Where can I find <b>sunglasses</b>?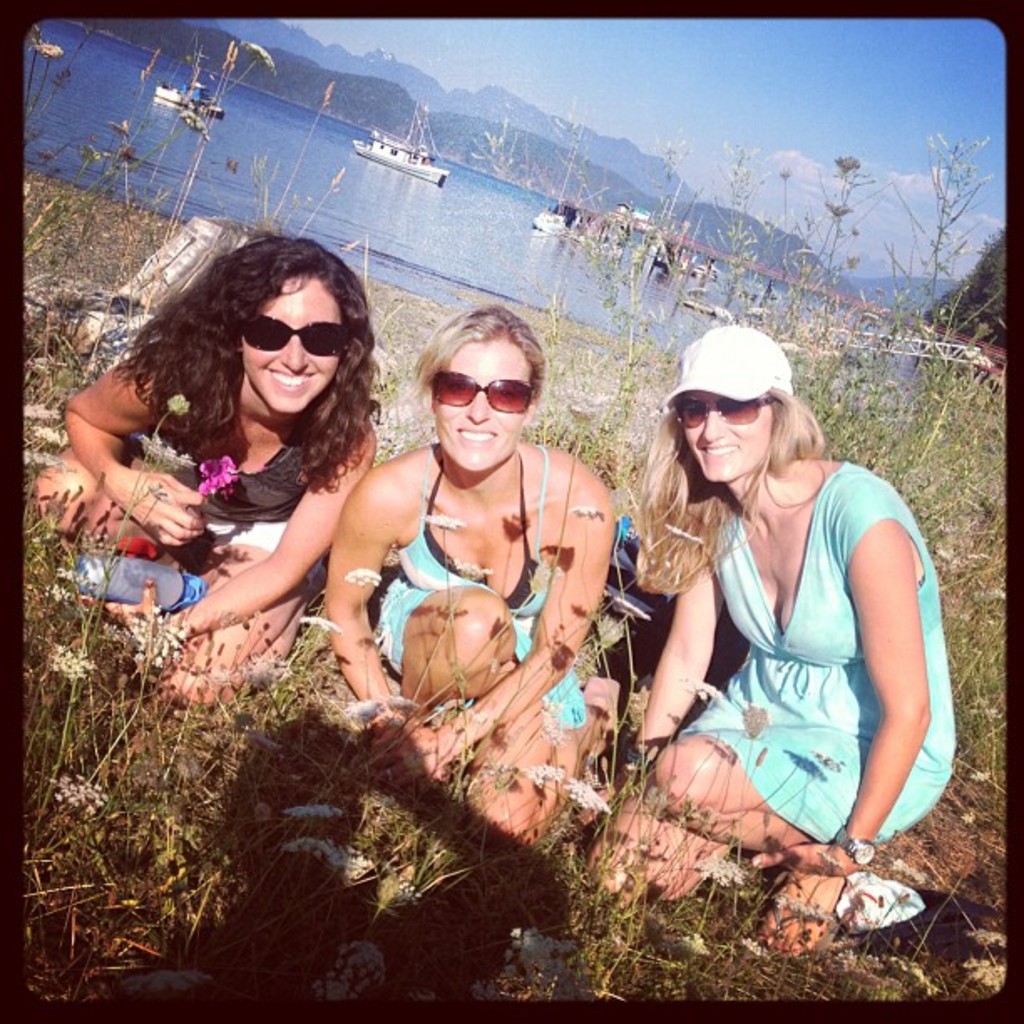
You can find it at bbox=[246, 310, 350, 358].
